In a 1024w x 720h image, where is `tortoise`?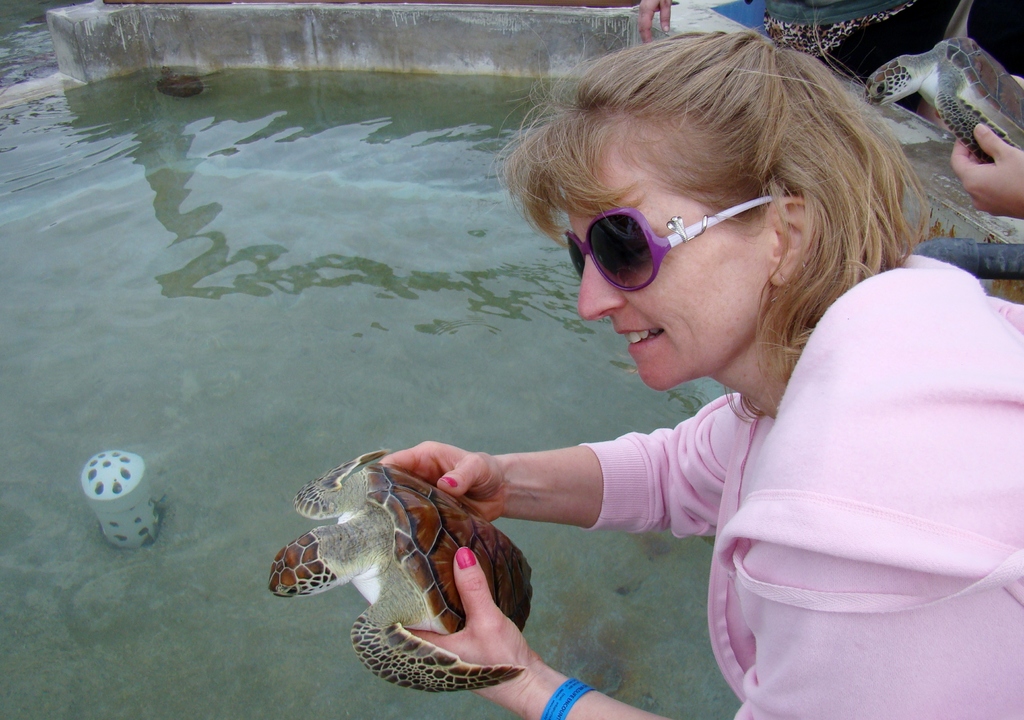
BBox(157, 64, 207, 102).
